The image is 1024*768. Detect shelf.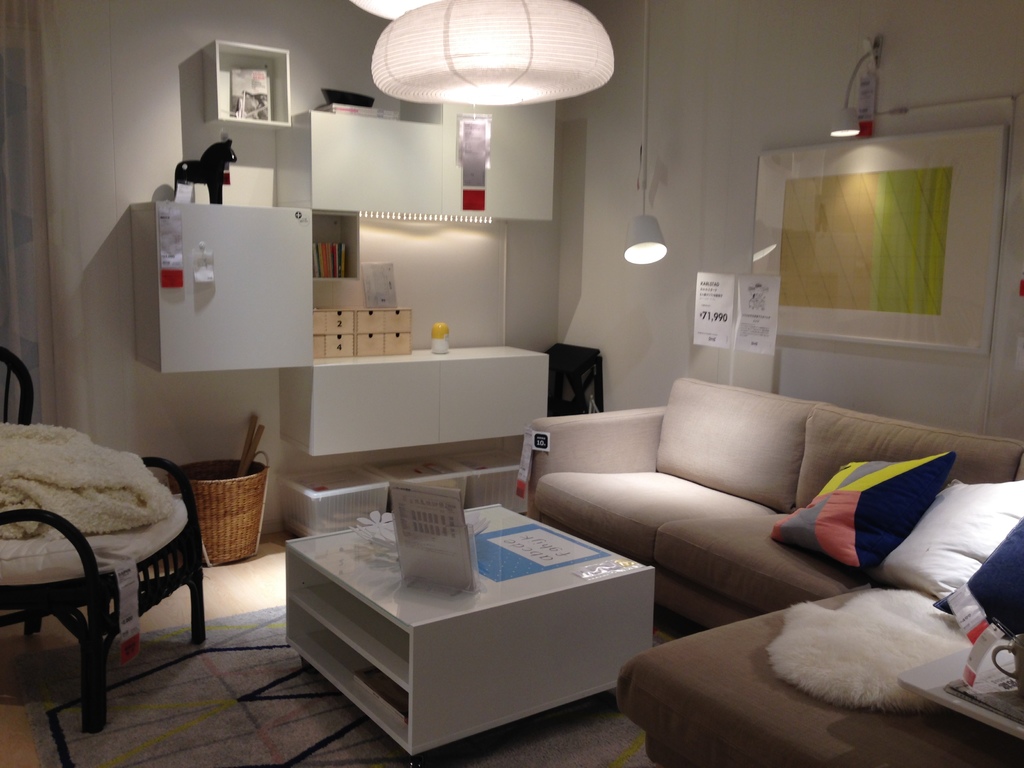
Detection: [276,600,408,758].
